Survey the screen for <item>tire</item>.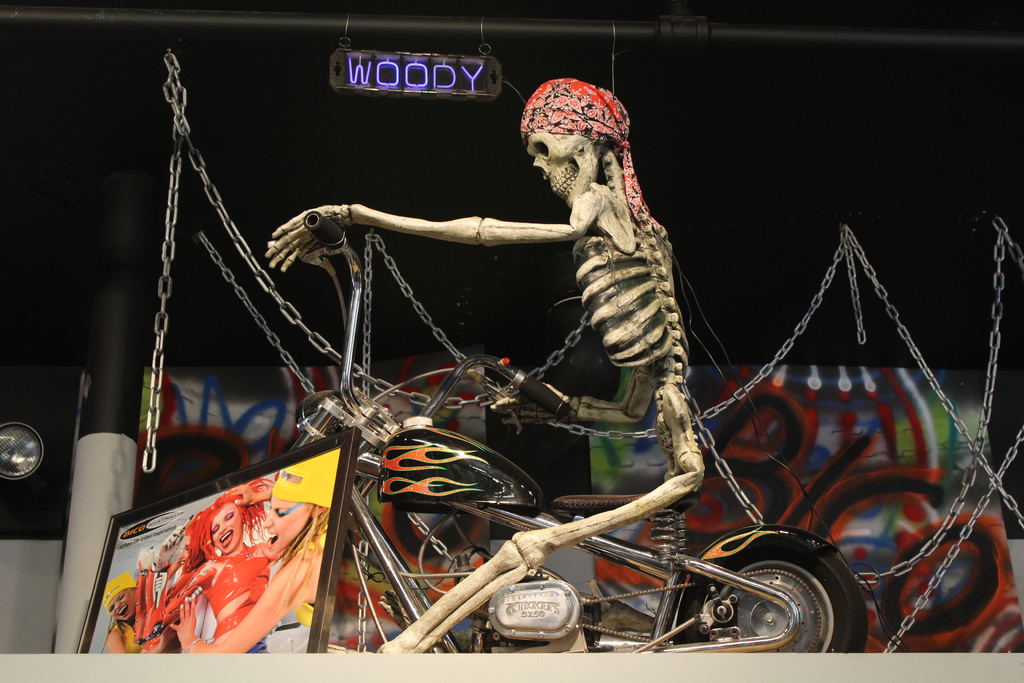
Survey found: locate(670, 528, 871, 650).
